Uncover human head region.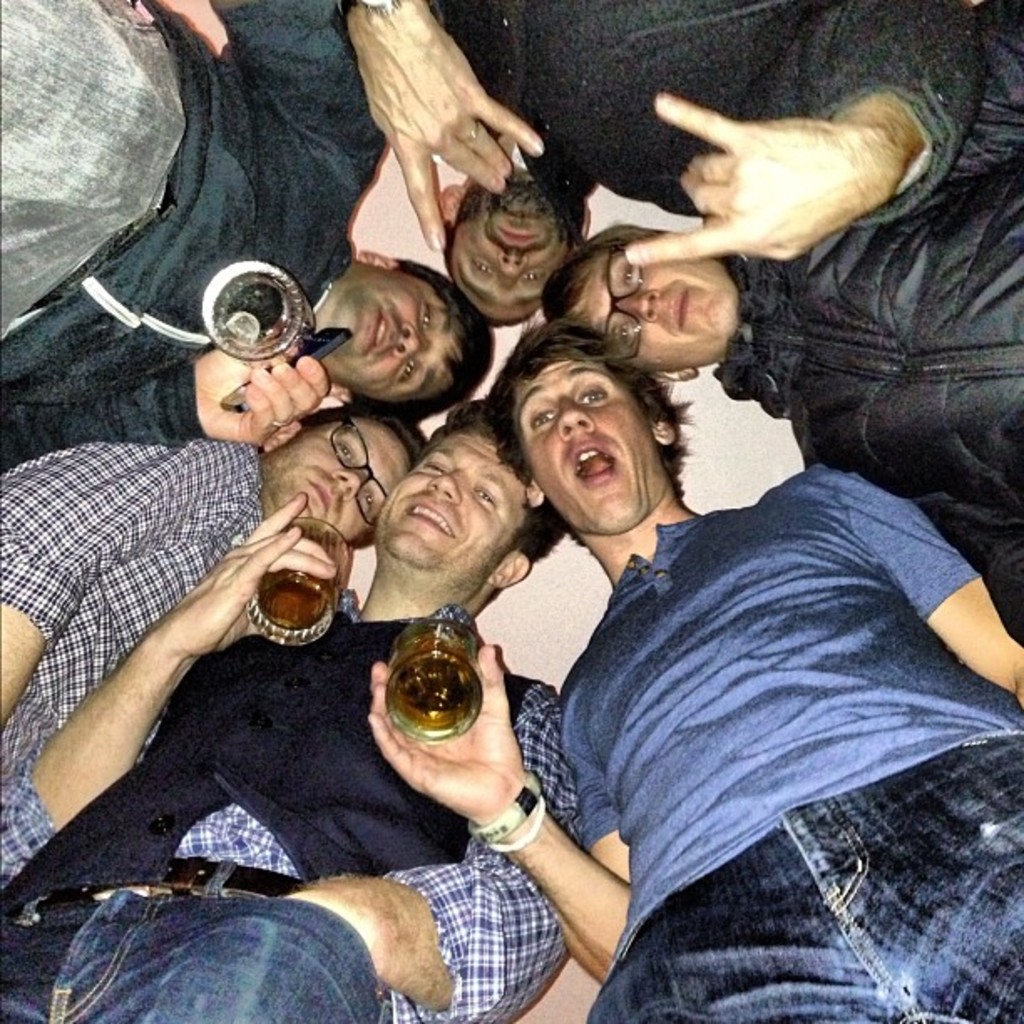
Uncovered: <box>370,408,569,606</box>.
